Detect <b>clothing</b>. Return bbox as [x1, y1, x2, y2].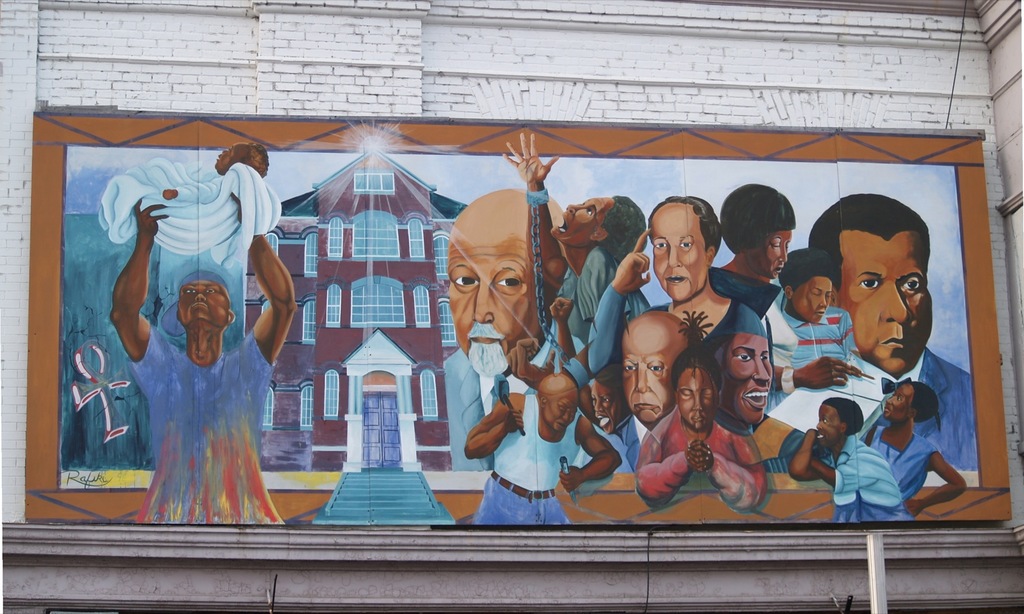
[862, 423, 941, 502].
